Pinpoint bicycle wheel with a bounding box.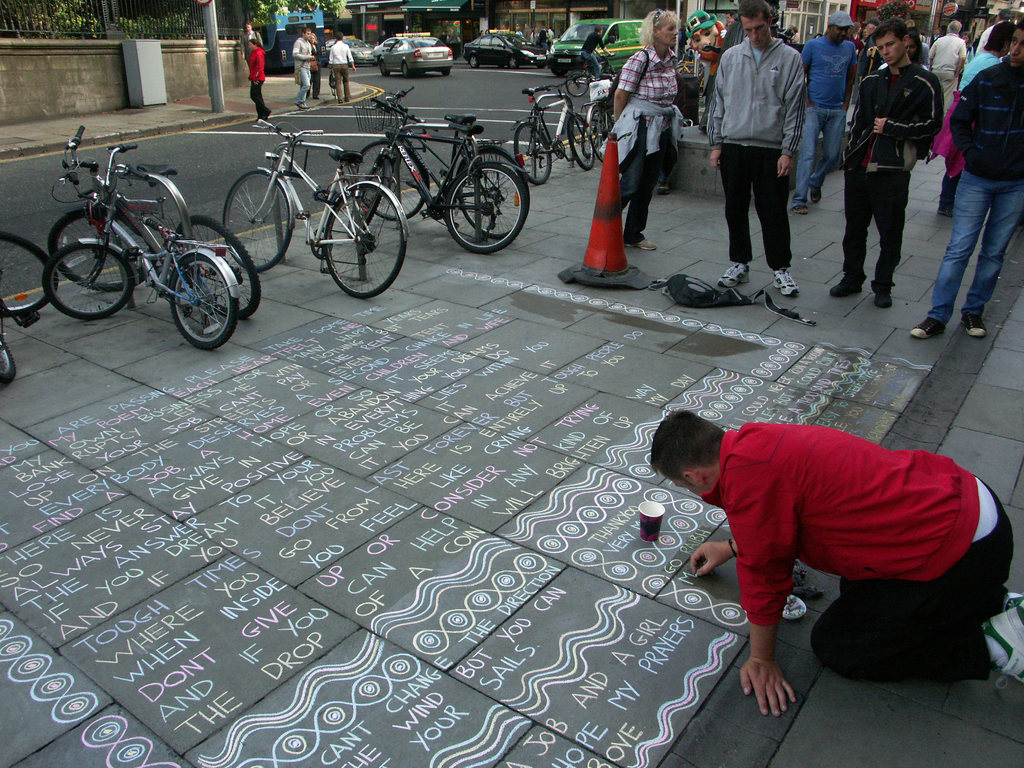
47 207 156 292.
